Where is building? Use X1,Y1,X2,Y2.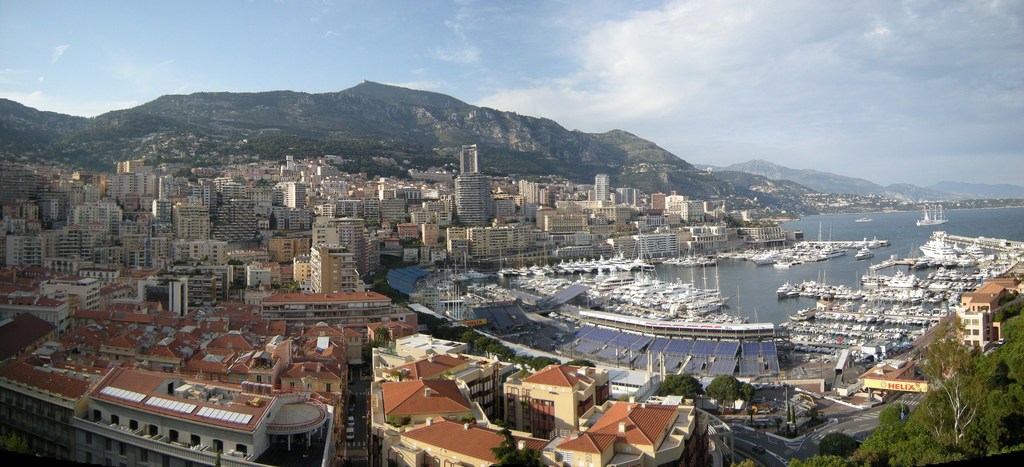
0,303,365,466.
